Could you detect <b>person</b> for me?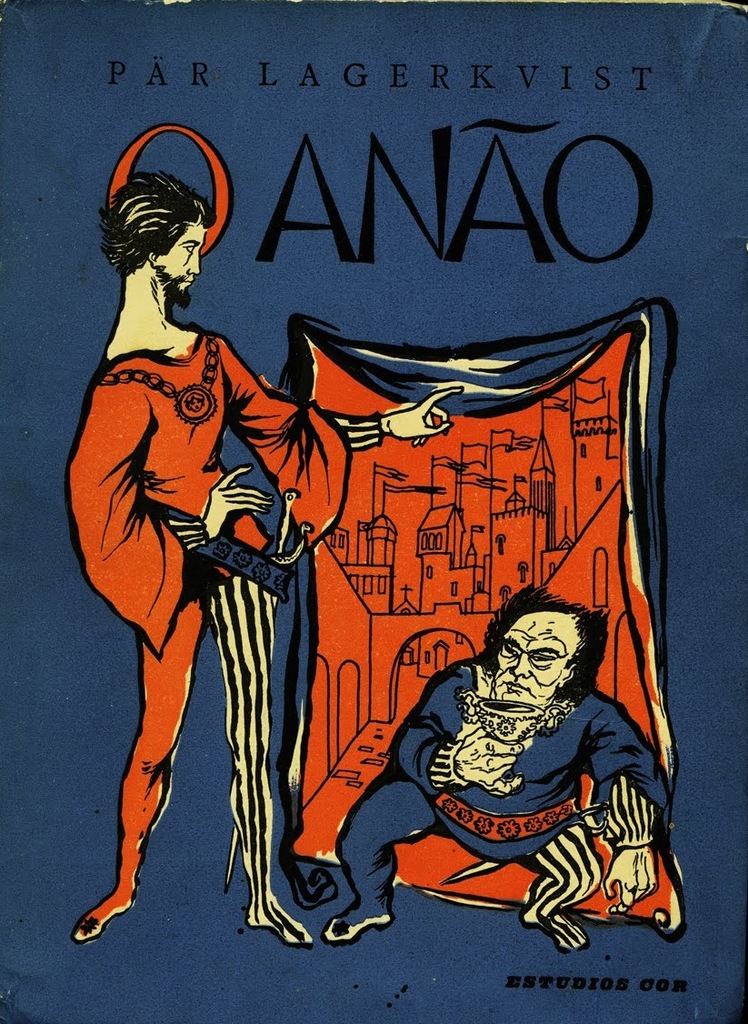
Detection result: l=65, t=167, r=462, b=943.
